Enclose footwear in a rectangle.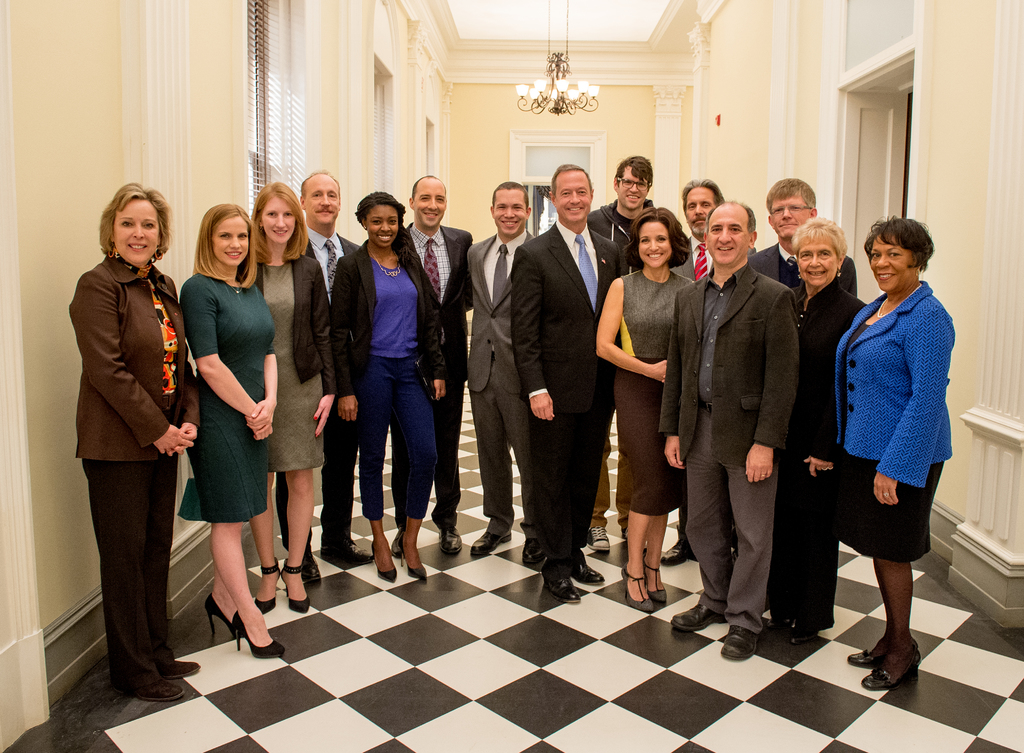
BBox(664, 542, 694, 569).
